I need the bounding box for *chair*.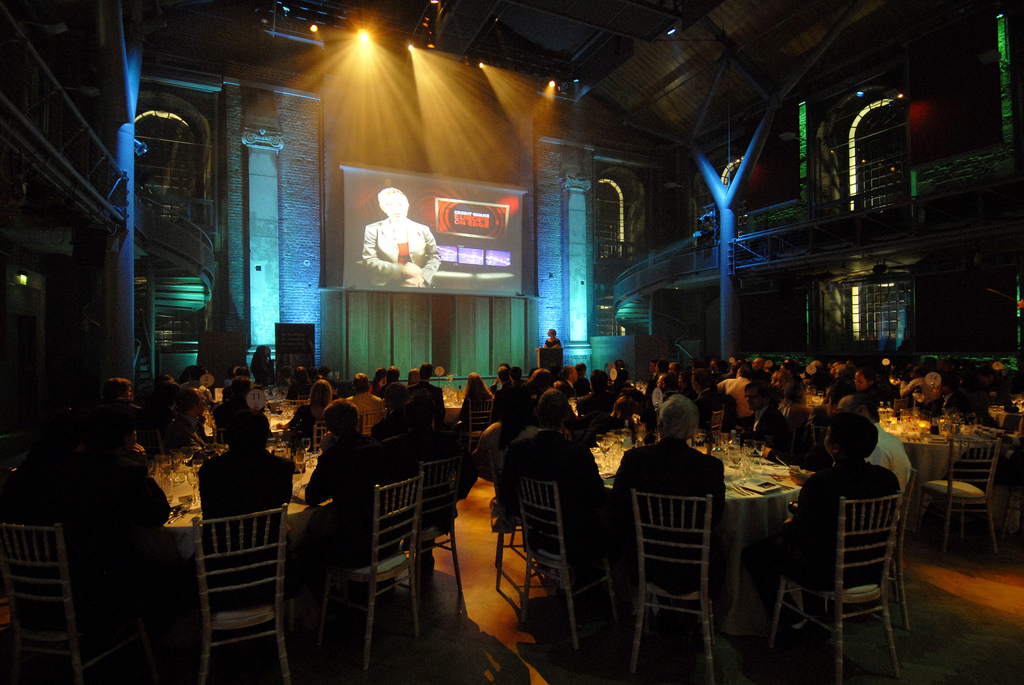
Here it is: (left=773, top=473, right=920, bottom=669).
